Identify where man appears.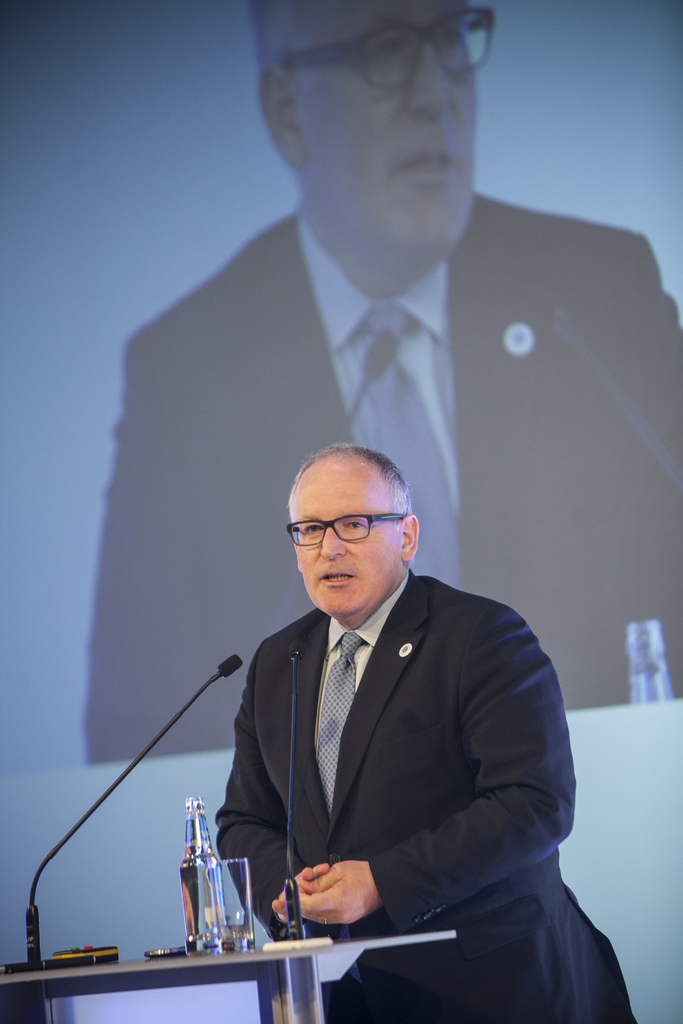
Appears at 79,0,682,751.
